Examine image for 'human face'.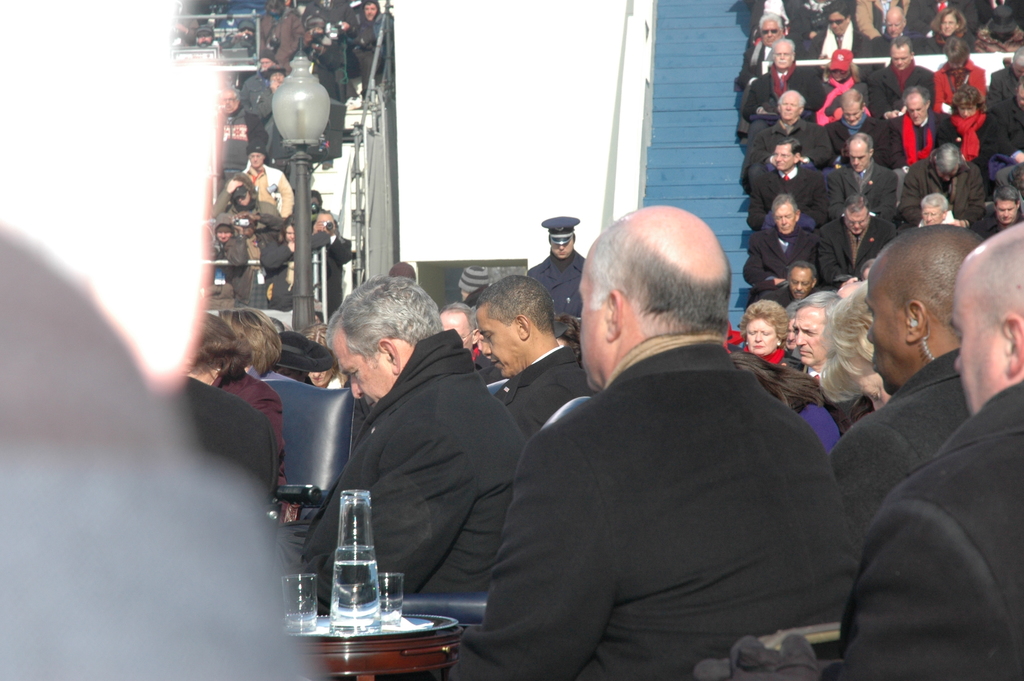
Examination result: locate(829, 12, 846, 35).
